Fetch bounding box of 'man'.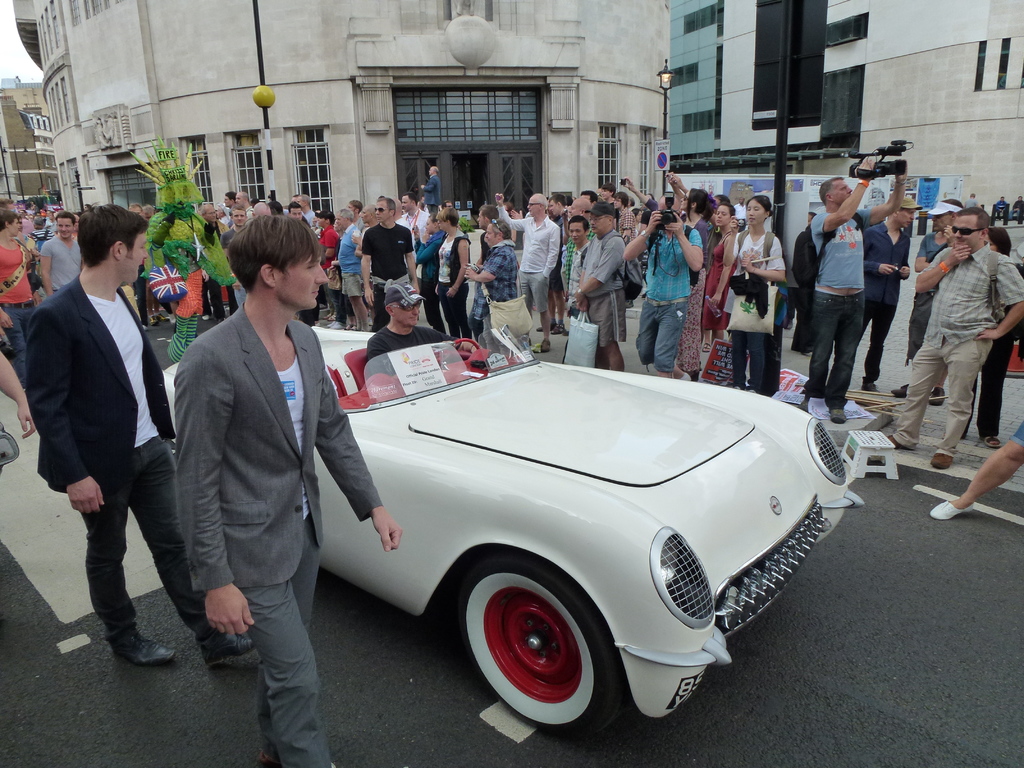
Bbox: detection(964, 191, 982, 205).
